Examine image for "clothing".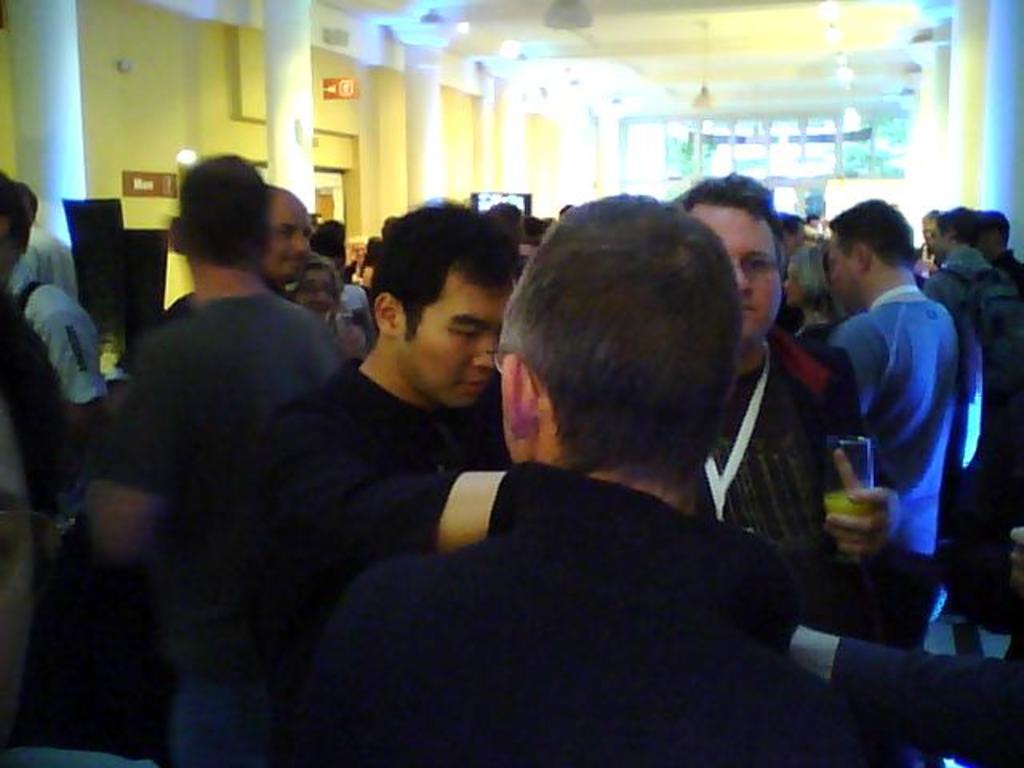
Examination result: bbox=(928, 242, 1005, 349).
